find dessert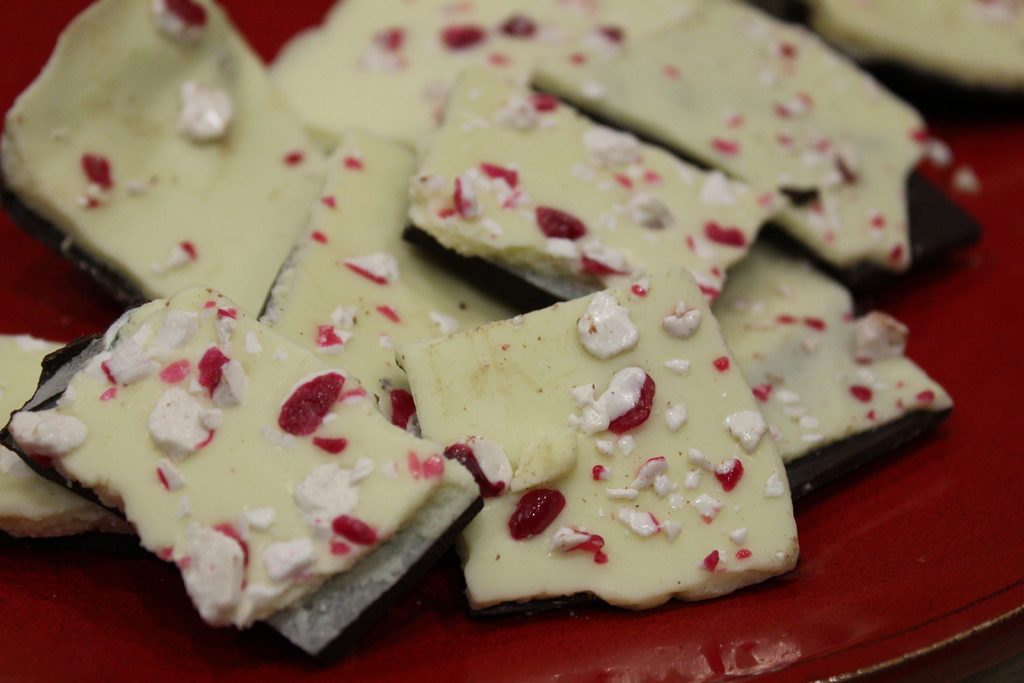
BBox(399, 252, 800, 640)
